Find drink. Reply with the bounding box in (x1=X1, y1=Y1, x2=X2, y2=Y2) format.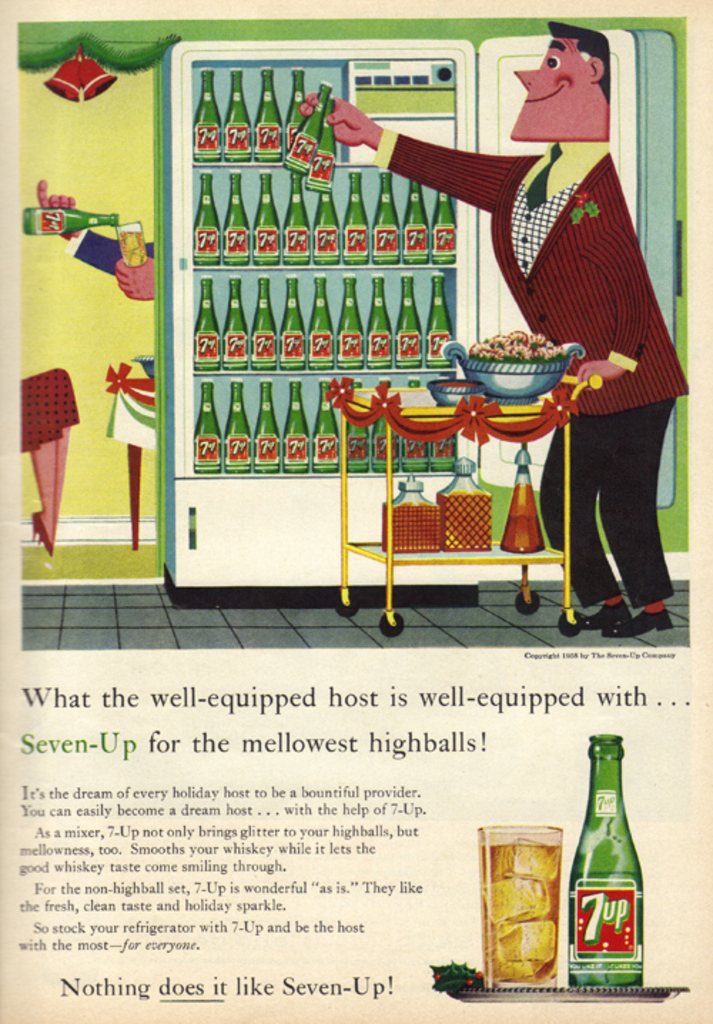
(x1=339, y1=168, x2=366, y2=264).
